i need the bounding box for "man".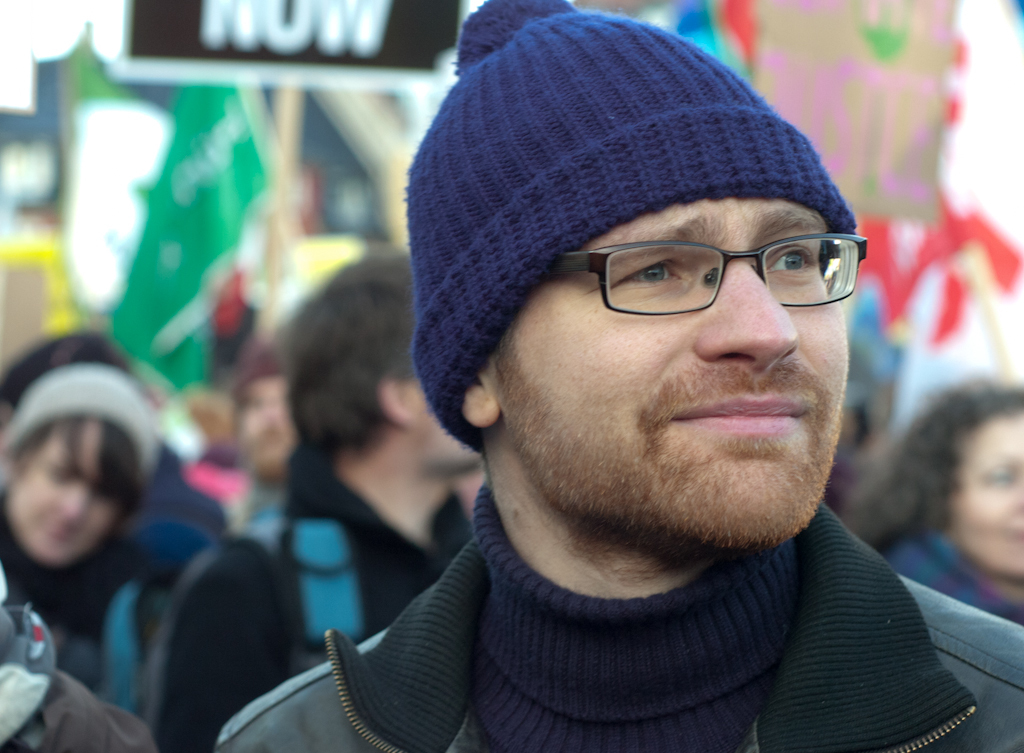
Here it is: pyautogui.locateOnScreen(230, 26, 1023, 750).
